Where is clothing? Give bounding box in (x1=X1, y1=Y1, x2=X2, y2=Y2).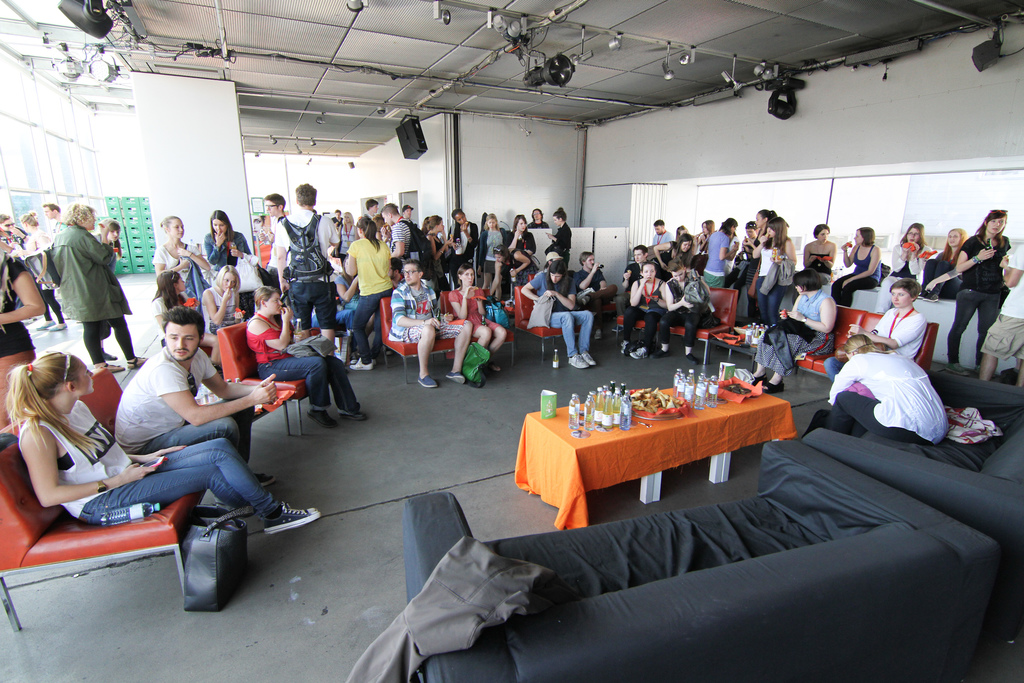
(x1=0, y1=252, x2=38, y2=431).
